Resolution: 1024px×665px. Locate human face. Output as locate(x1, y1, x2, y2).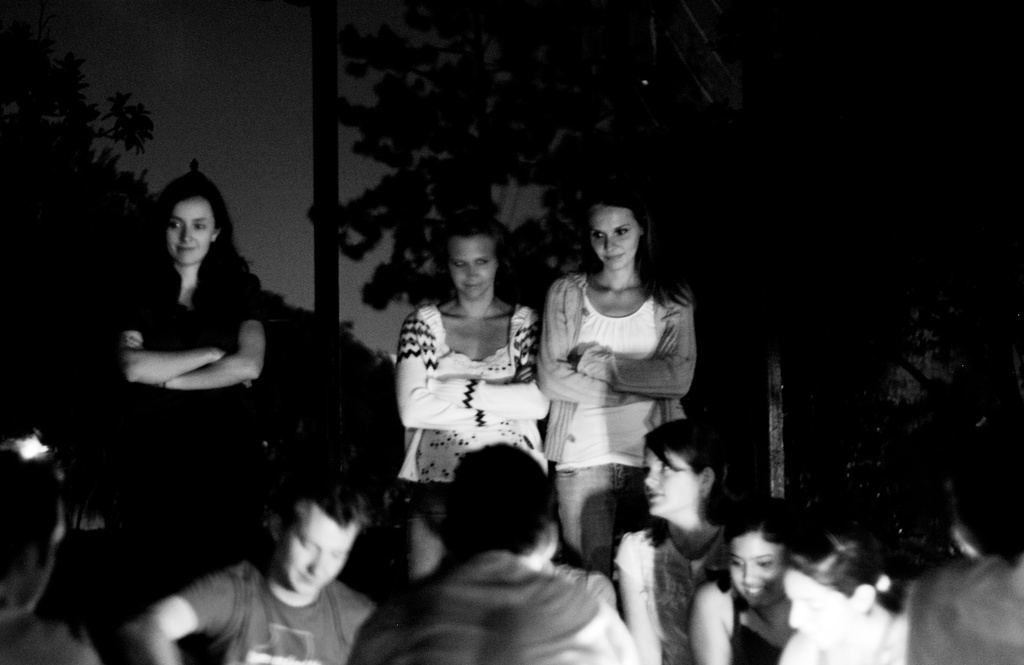
locate(163, 197, 220, 267).
